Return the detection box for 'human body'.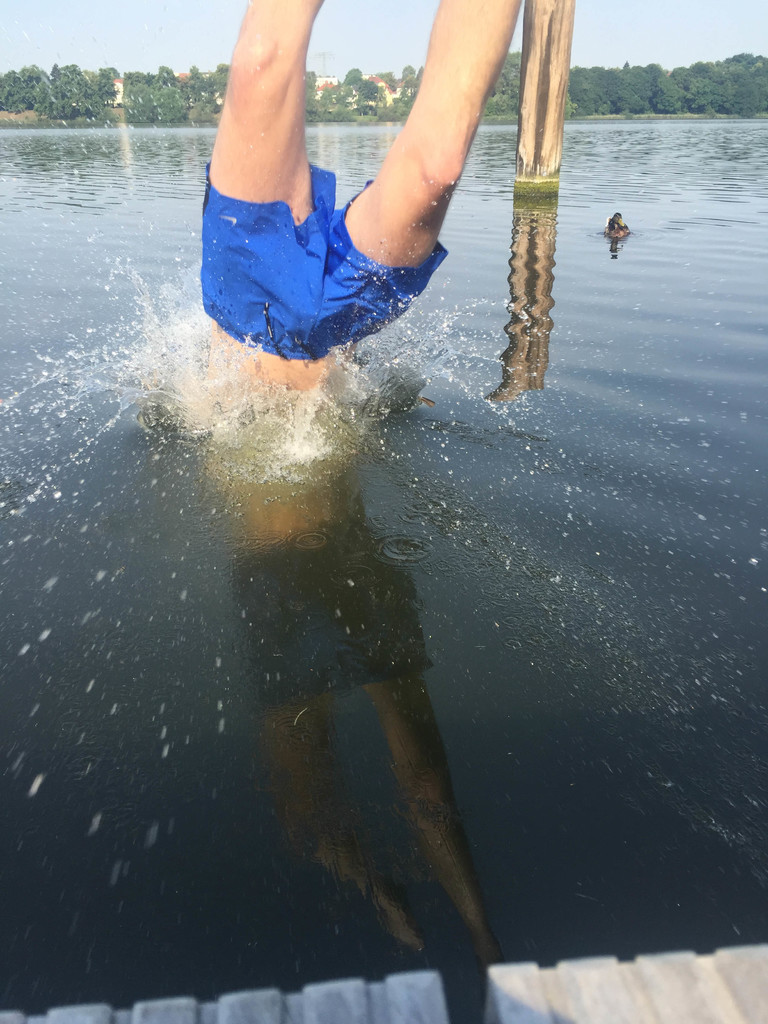
<bbox>152, 1, 552, 373</bbox>.
